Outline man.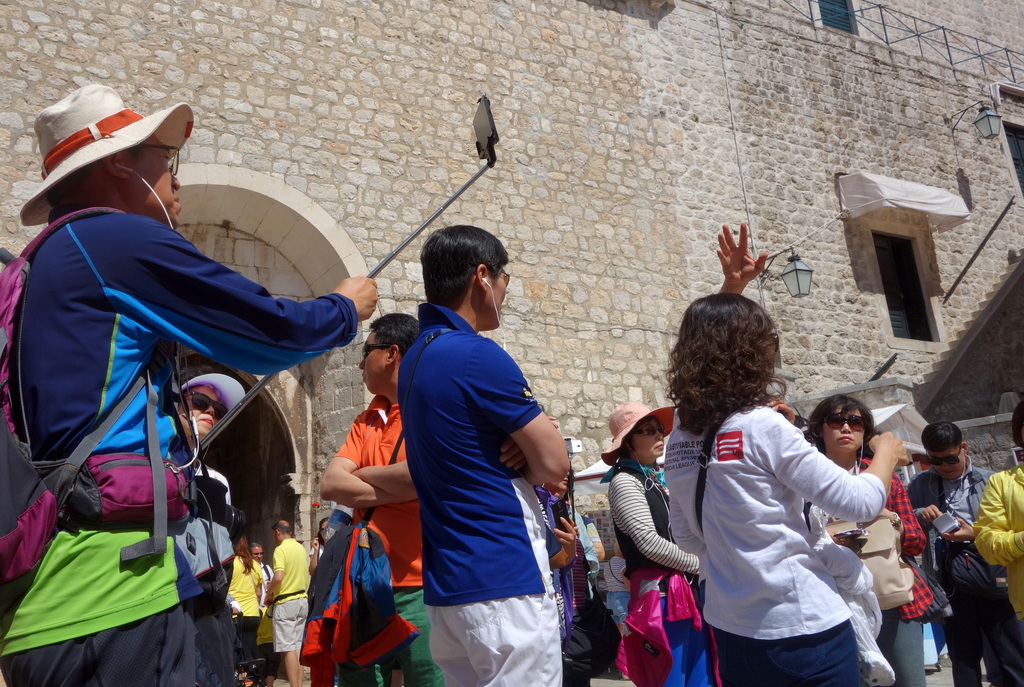
Outline: rect(315, 310, 429, 686).
